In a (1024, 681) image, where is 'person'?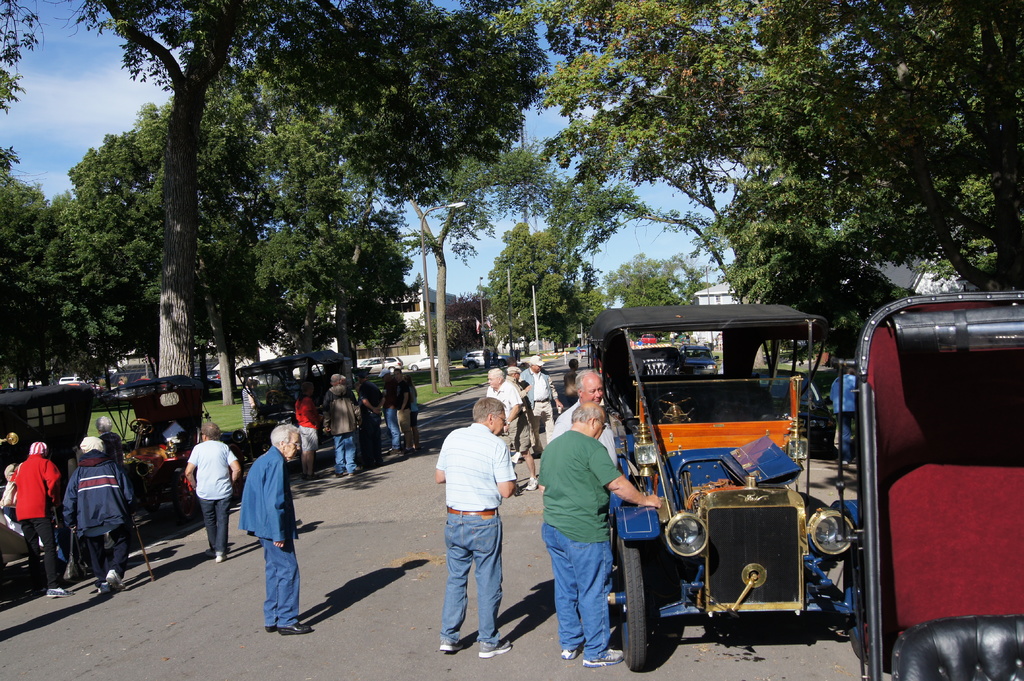
[left=358, top=371, right=385, bottom=469].
